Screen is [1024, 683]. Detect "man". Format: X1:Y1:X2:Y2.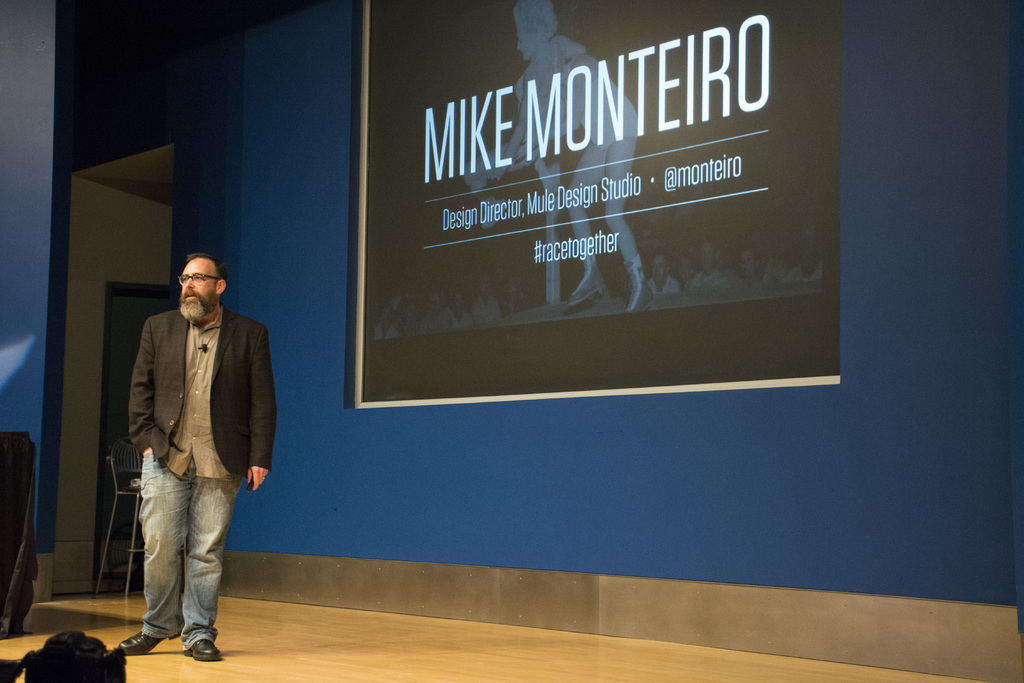
369:261:552:344.
